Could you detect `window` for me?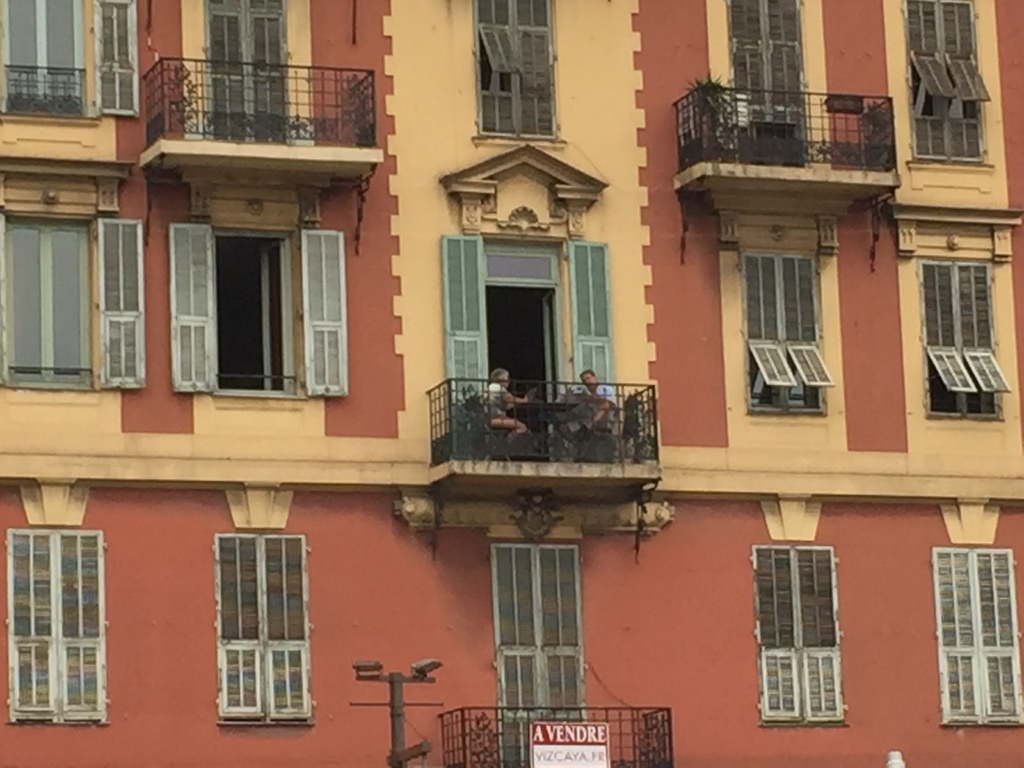
Detection result: (0,210,96,388).
